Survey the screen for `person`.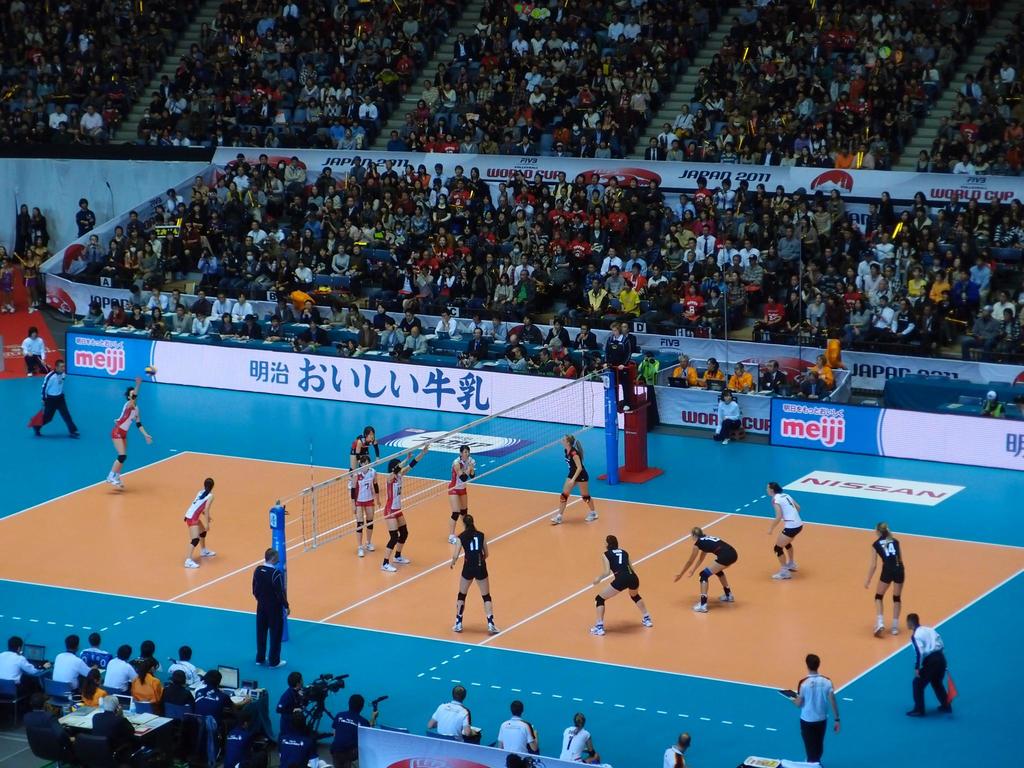
Survey found: locate(190, 671, 230, 715).
